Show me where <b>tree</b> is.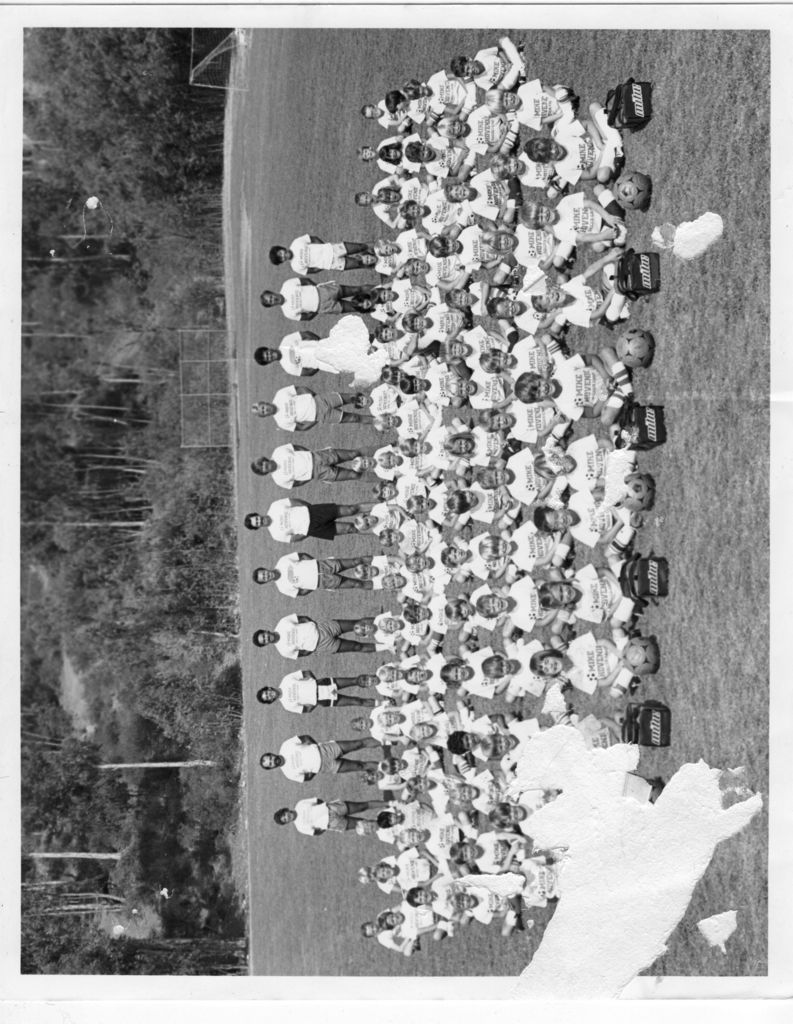
<b>tree</b> is at [16, 541, 182, 686].
